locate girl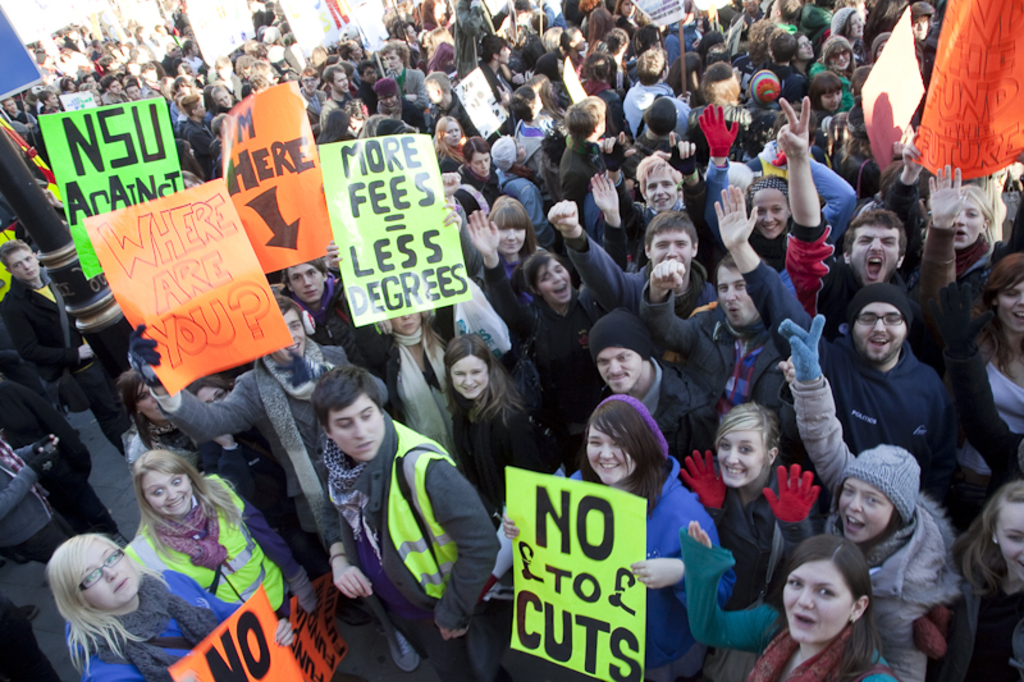
(x1=125, y1=452, x2=321, y2=612)
